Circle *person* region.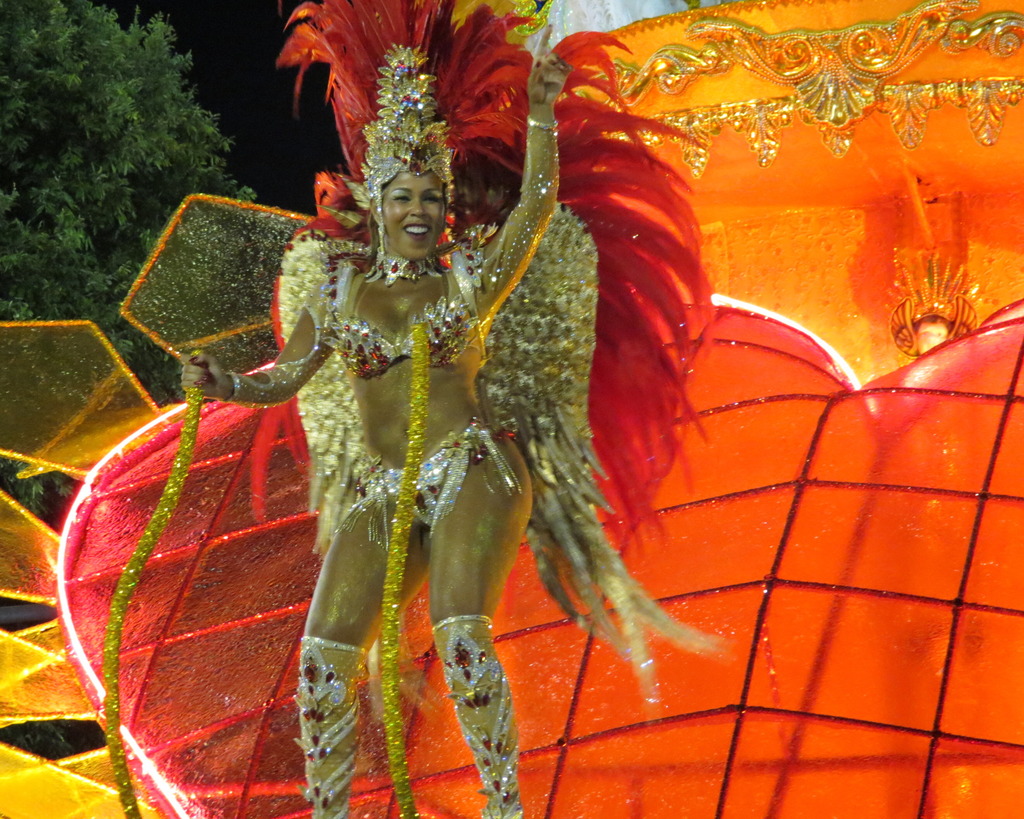
Region: 179:22:572:818.
